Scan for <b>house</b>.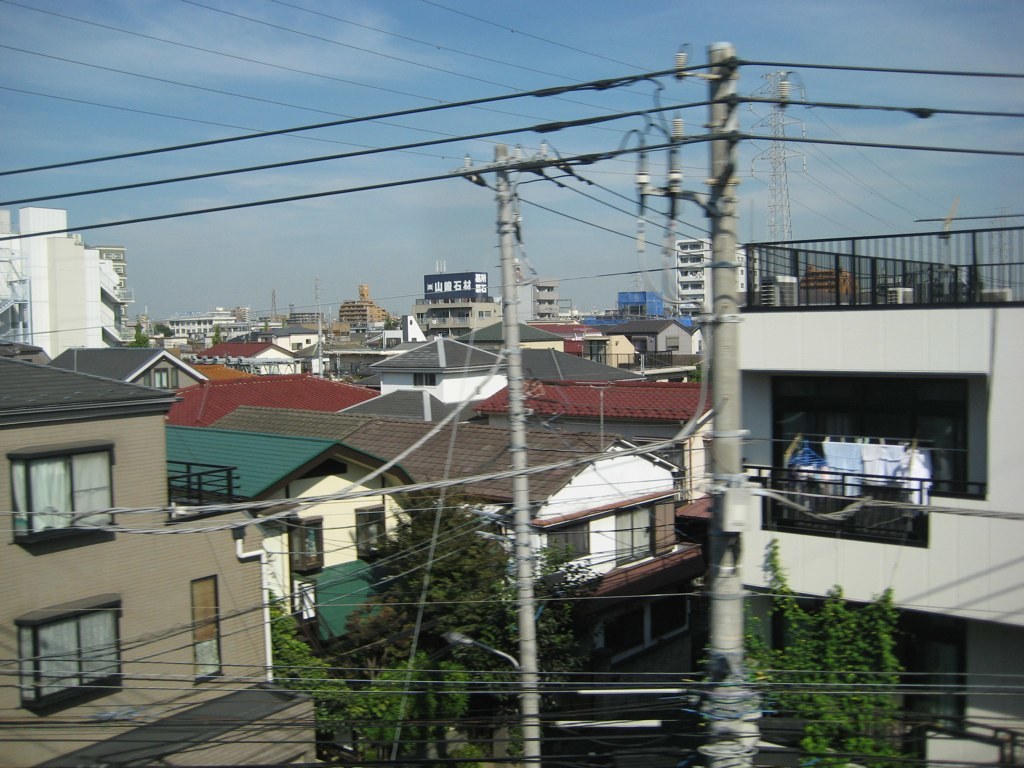
Scan result: l=286, t=311, r=324, b=330.
